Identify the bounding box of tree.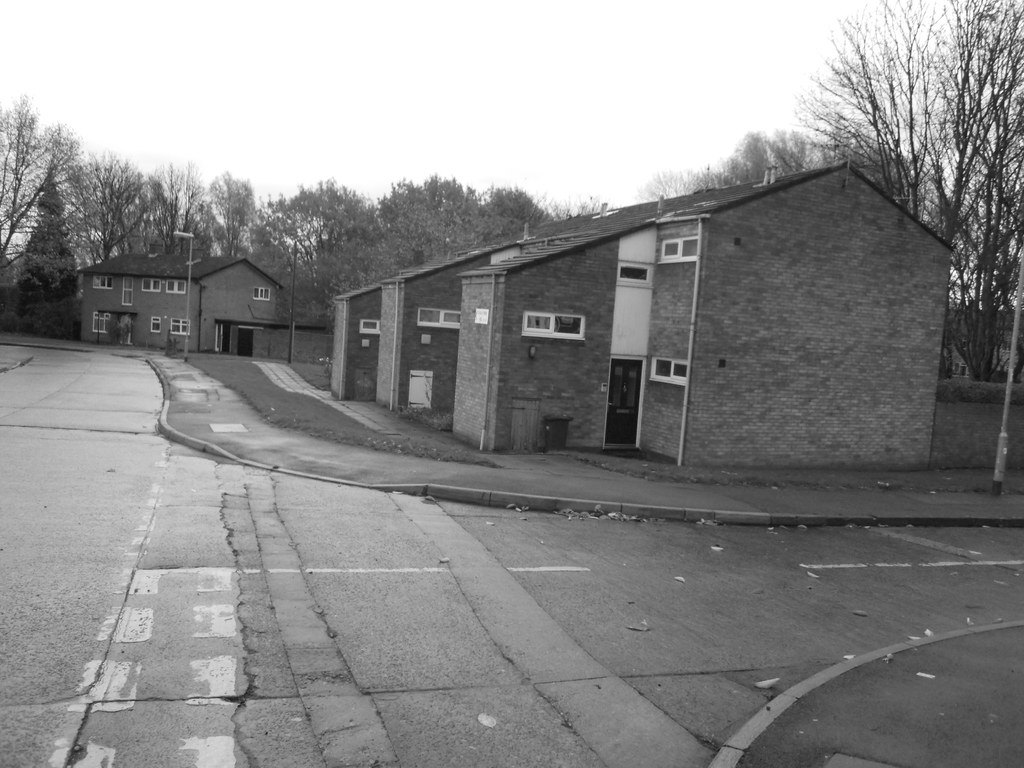
crop(244, 199, 310, 277).
